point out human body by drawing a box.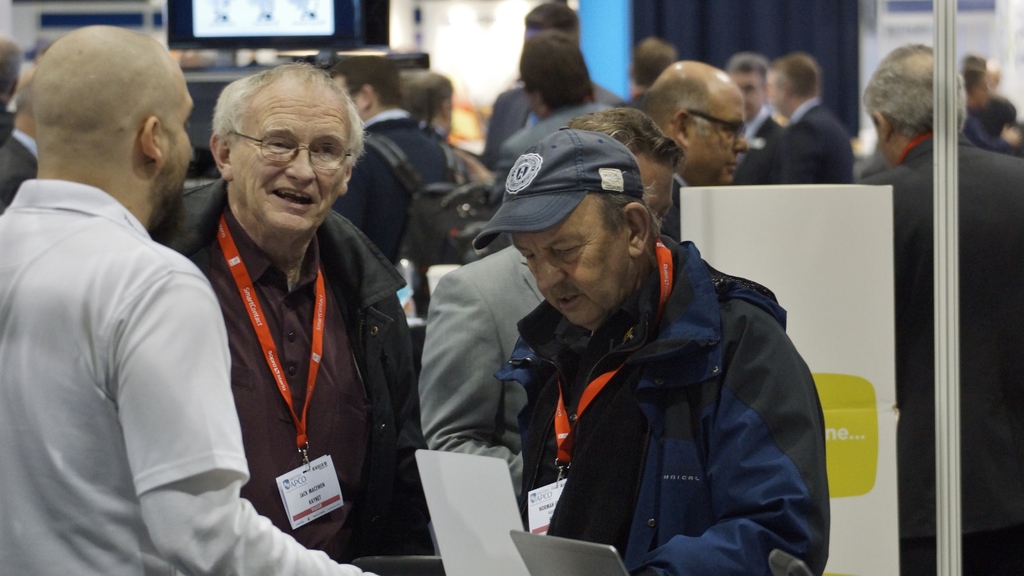
bbox(461, 40, 614, 205).
